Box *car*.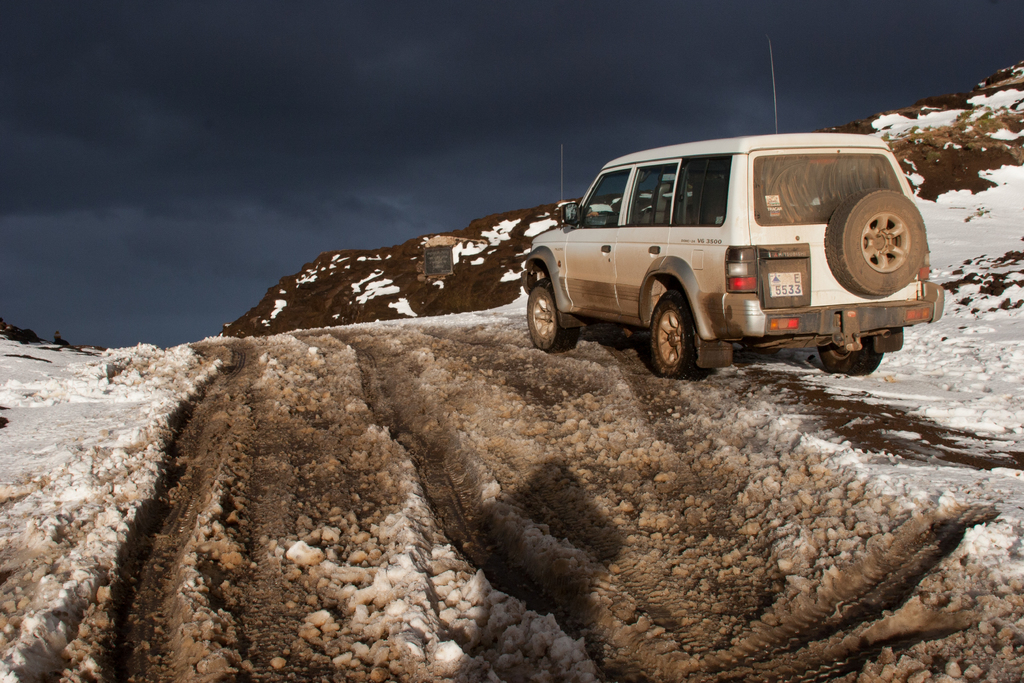
x1=520 y1=34 x2=945 y2=379.
